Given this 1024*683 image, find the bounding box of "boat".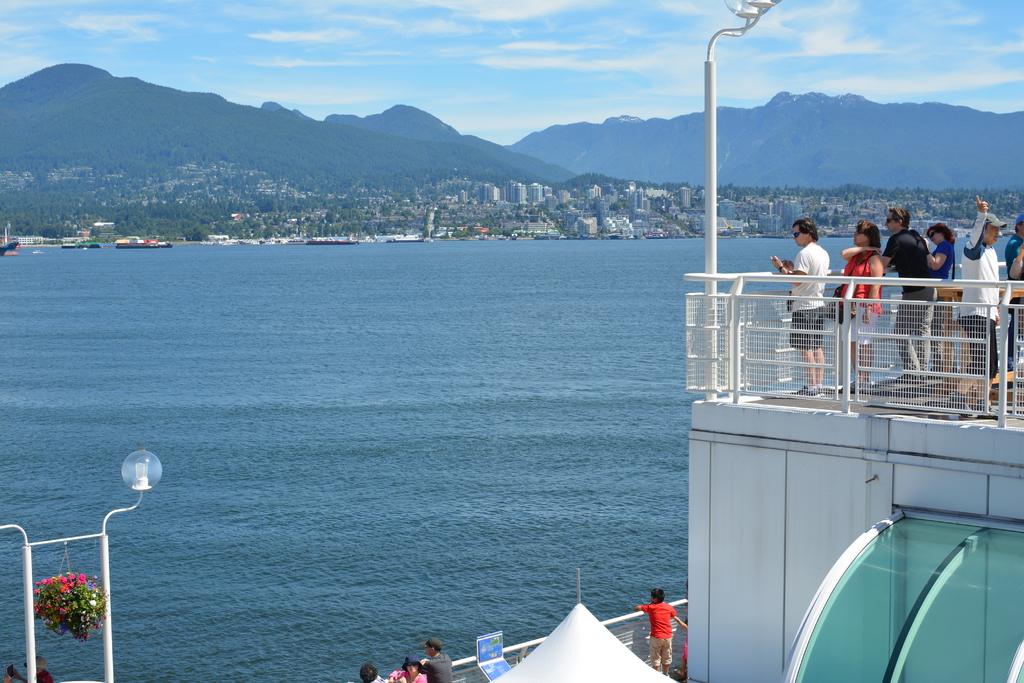
(left=58, top=236, right=104, bottom=252).
